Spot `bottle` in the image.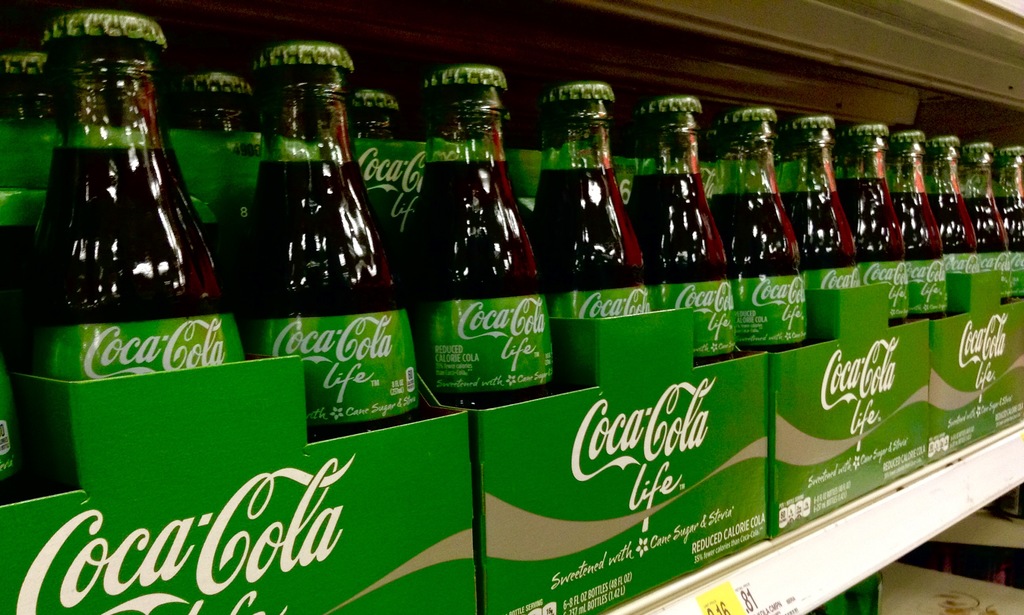
`bottle` found at (x1=625, y1=91, x2=739, y2=365).
